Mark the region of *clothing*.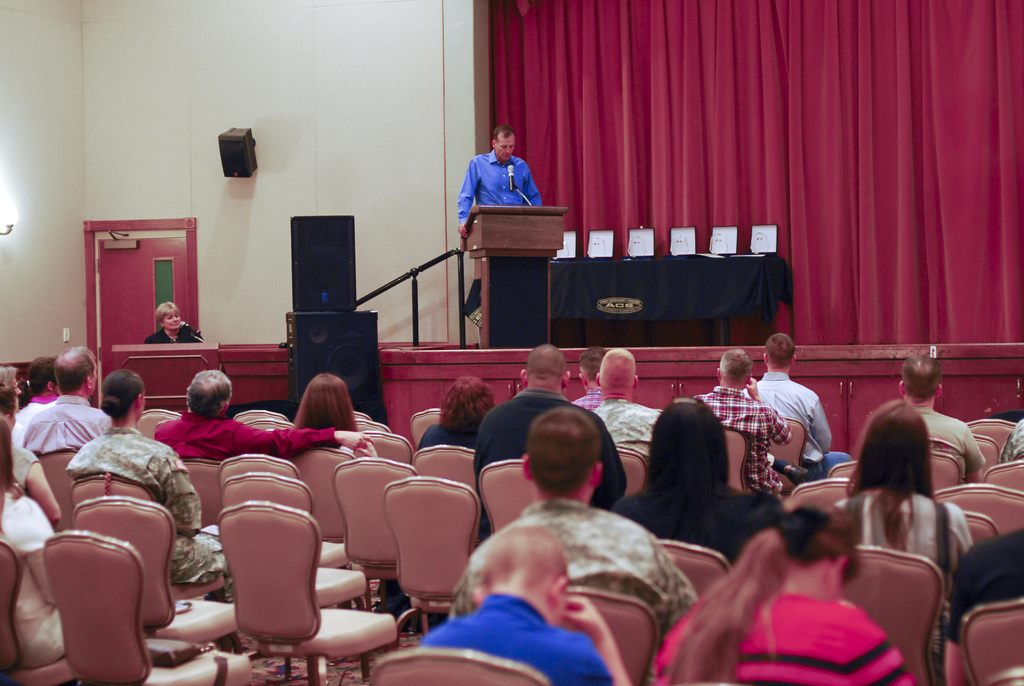
Region: [144, 323, 199, 345].
